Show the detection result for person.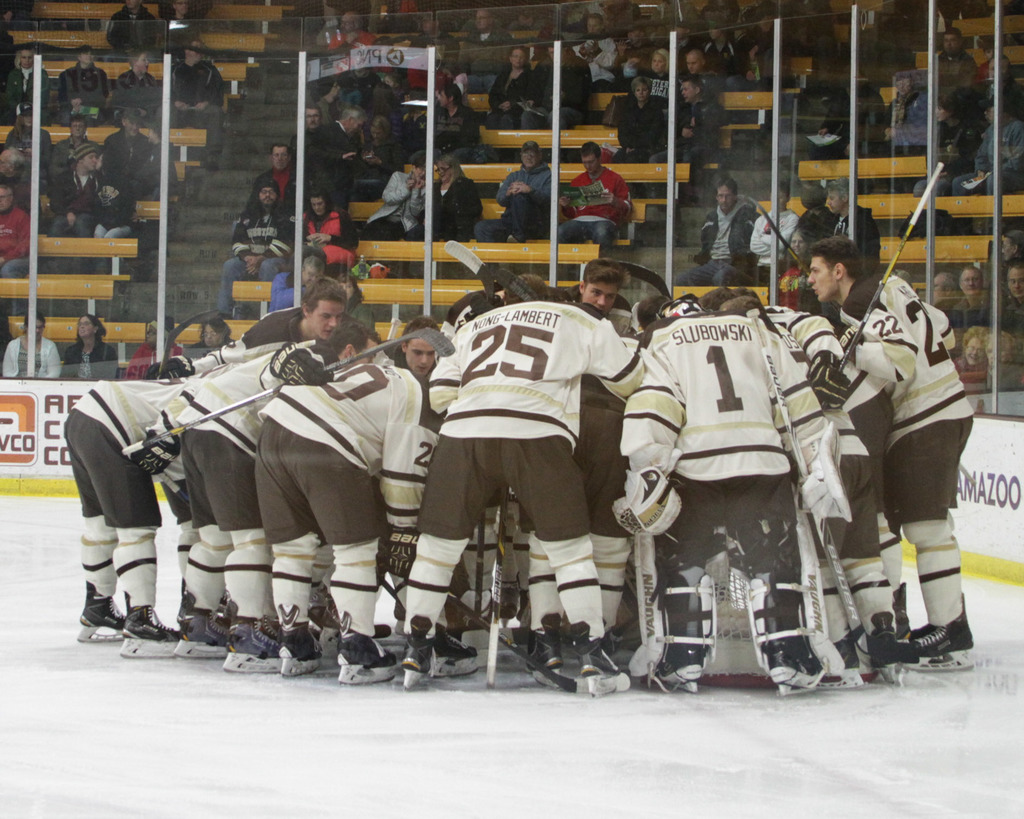
x1=559, y1=142, x2=633, y2=246.
